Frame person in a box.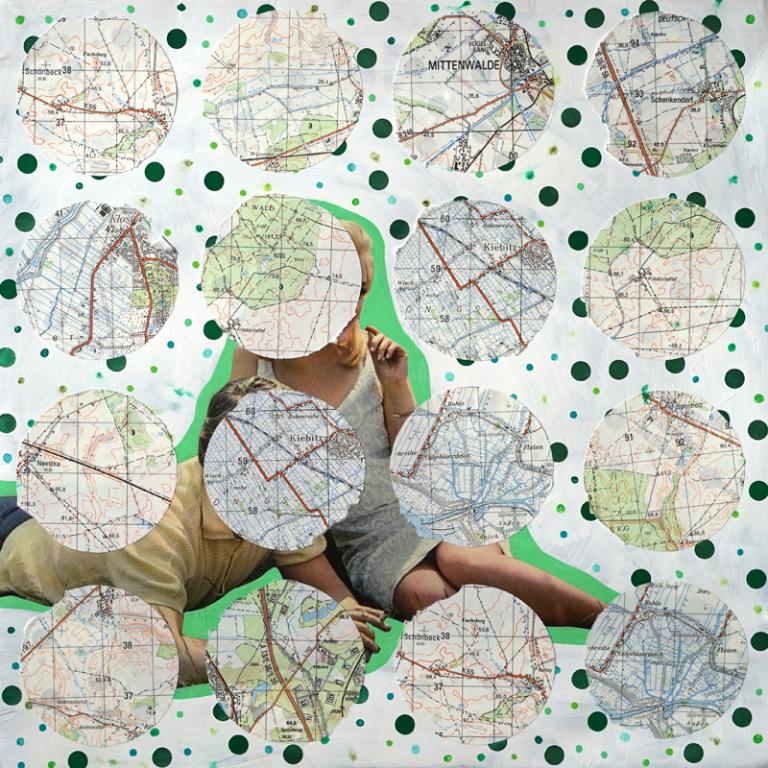
select_region(223, 217, 608, 626).
